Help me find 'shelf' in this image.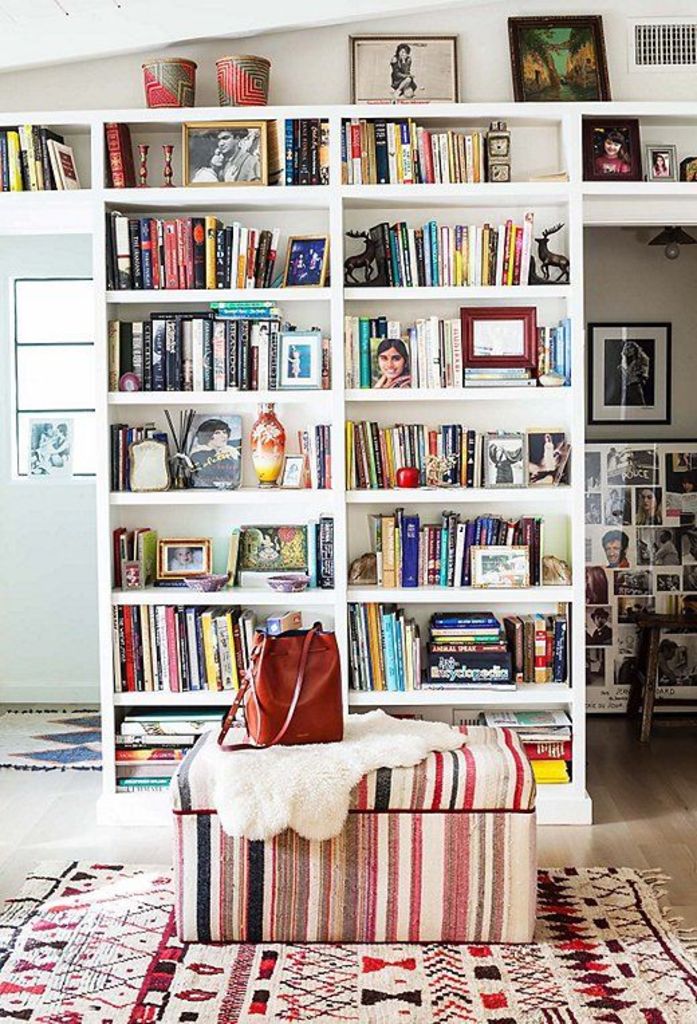
Found it: box=[572, 102, 696, 231].
